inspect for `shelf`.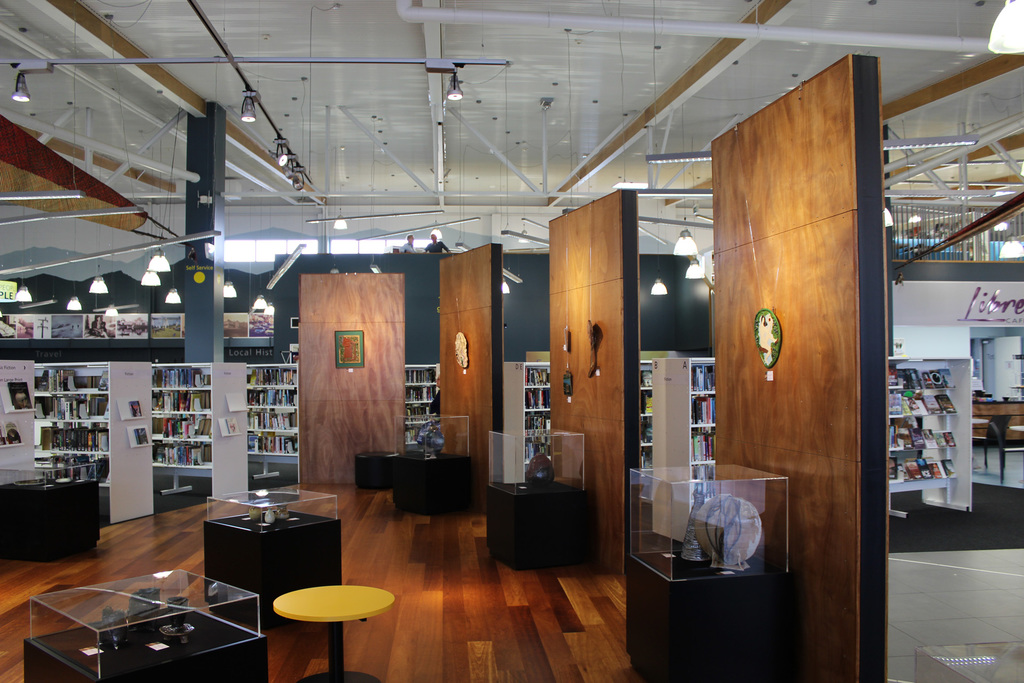
Inspection: pyautogui.locateOnScreen(521, 441, 547, 465).
